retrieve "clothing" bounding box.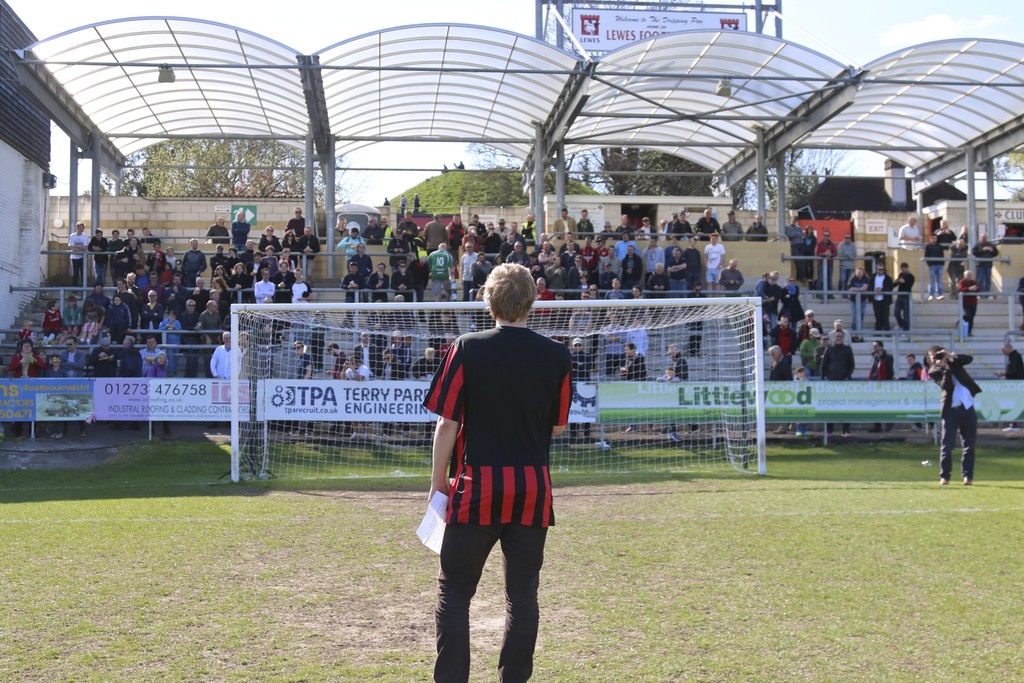
Bounding box: 105,304,131,326.
